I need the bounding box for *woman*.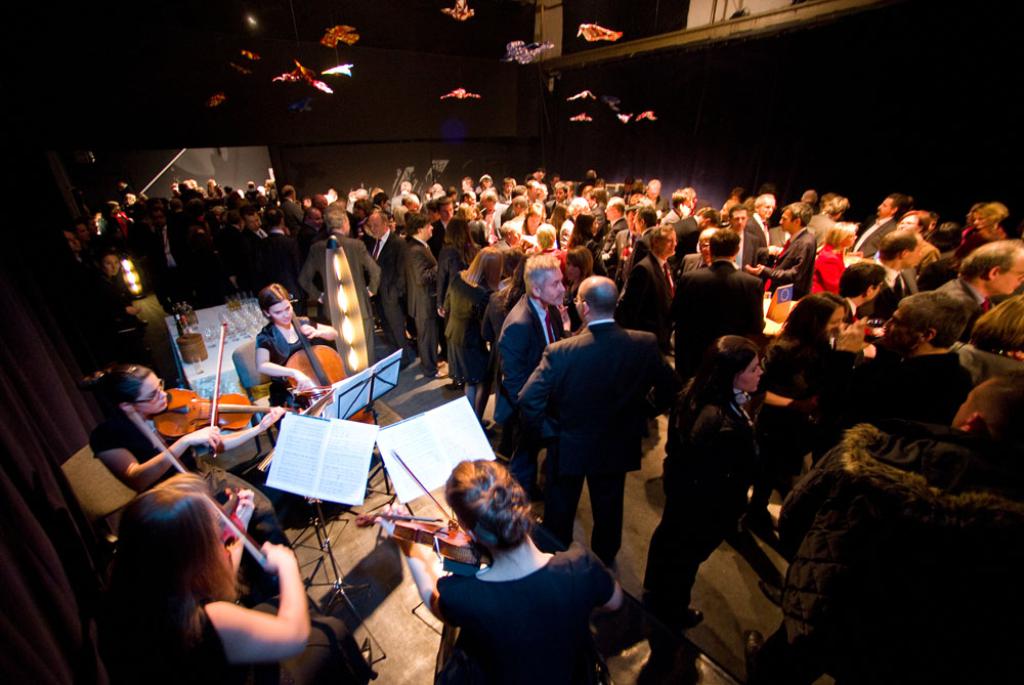
Here it is: {"x1": 435, "y1": 243, "x2": 512, "y2": 406}.
